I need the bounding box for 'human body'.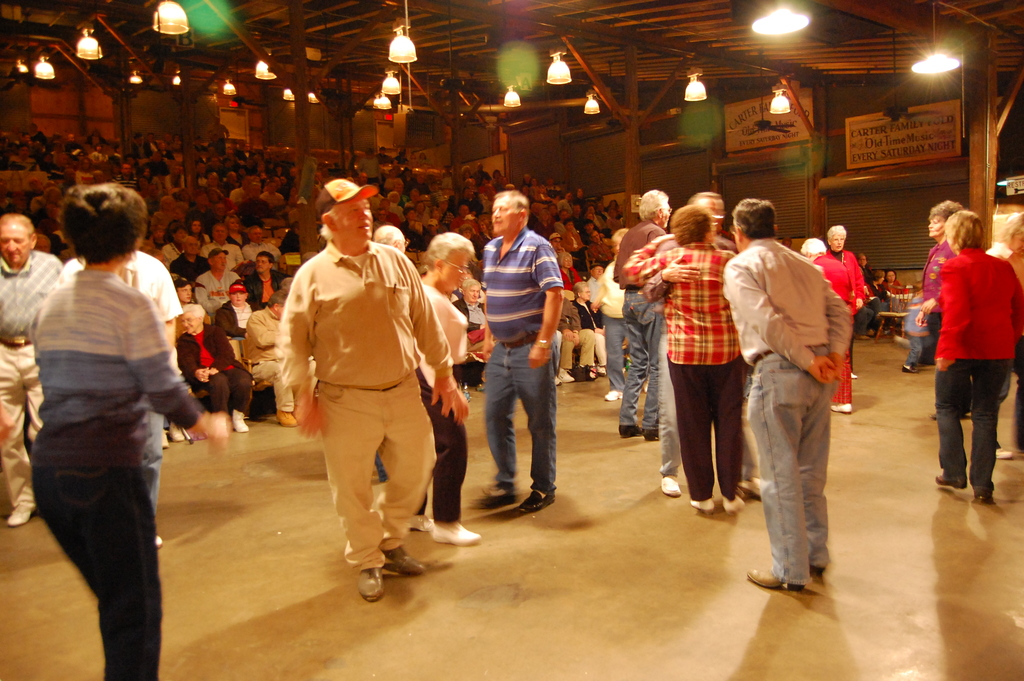
Here it is: (366, 195, 388, 213).
